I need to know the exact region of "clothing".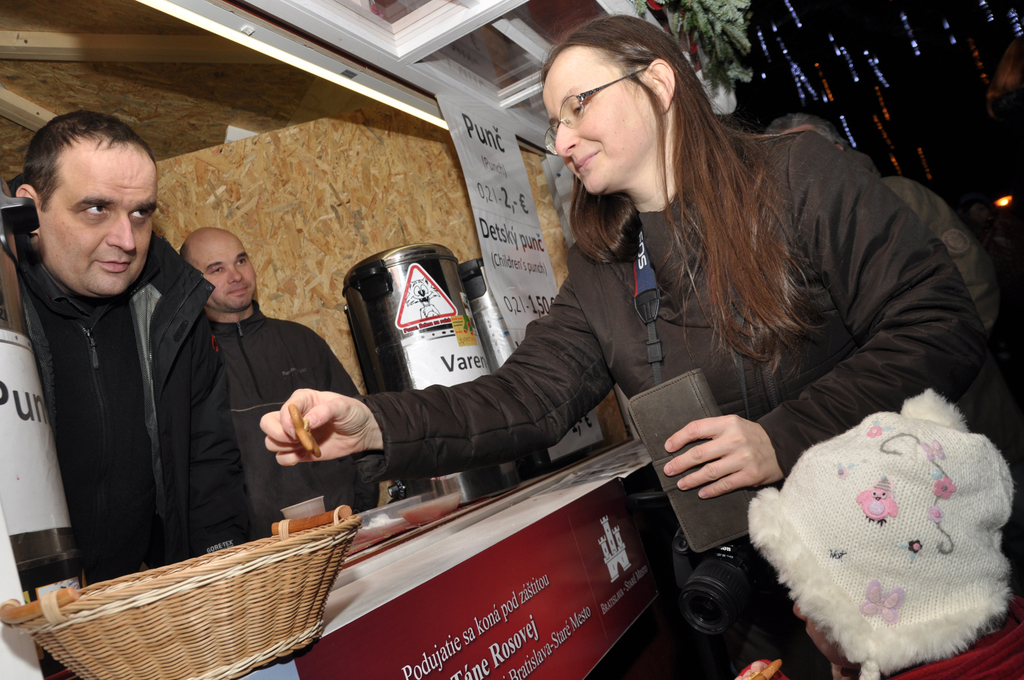
Region: <bbox>214, 303, 391, 508</bbox>.
